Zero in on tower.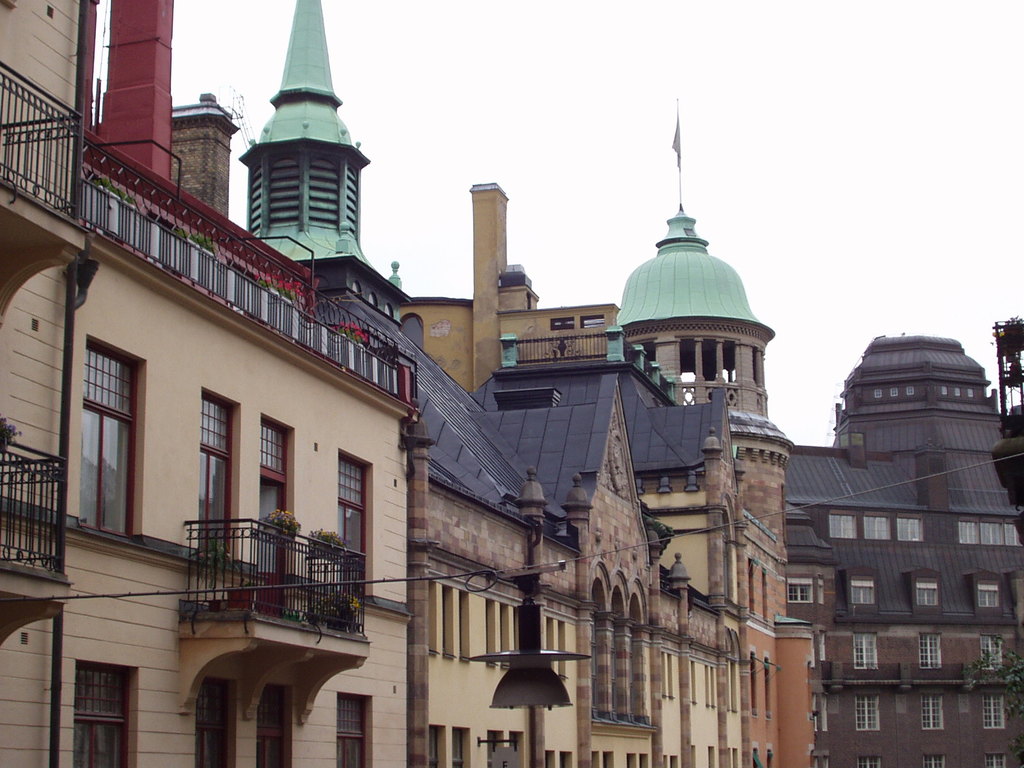
Zeroed in: region(236, 0, 412, 340).
